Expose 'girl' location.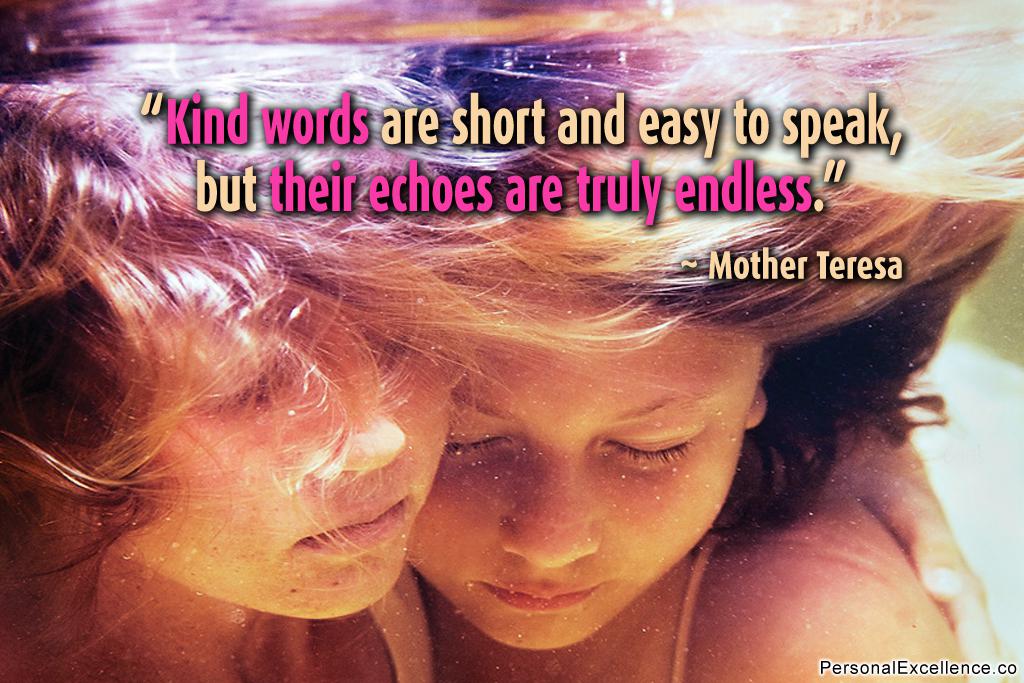
Exposed at pyautogui.locateOnScreen(0, 71, 434, 682).
